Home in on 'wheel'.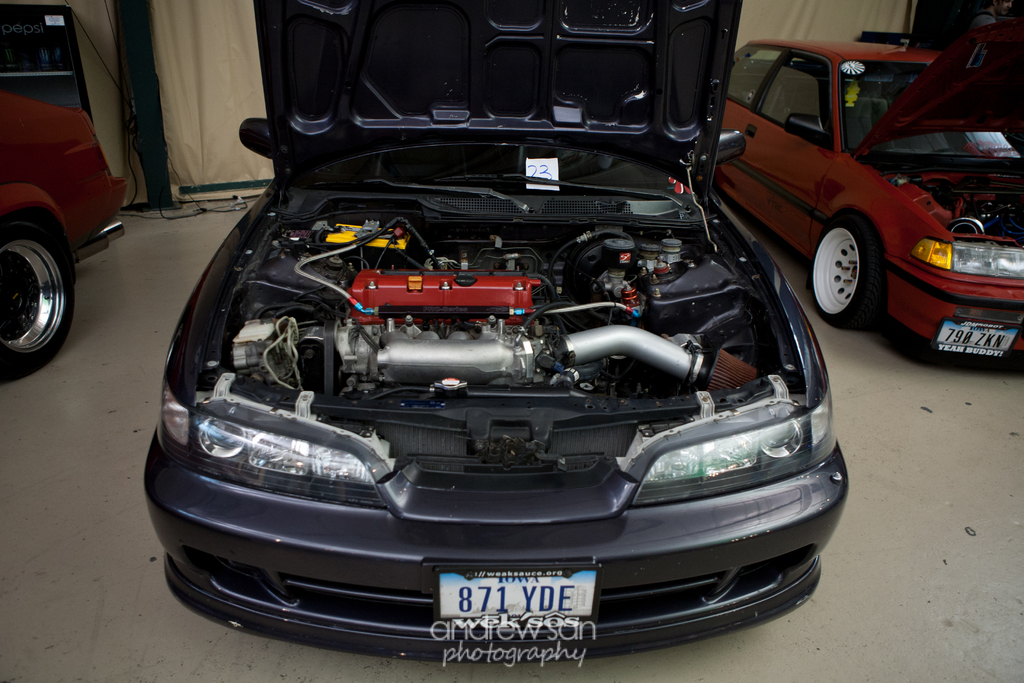
Homed in at pyautogui.locateOnScreen(0, 216, 79, 383).
